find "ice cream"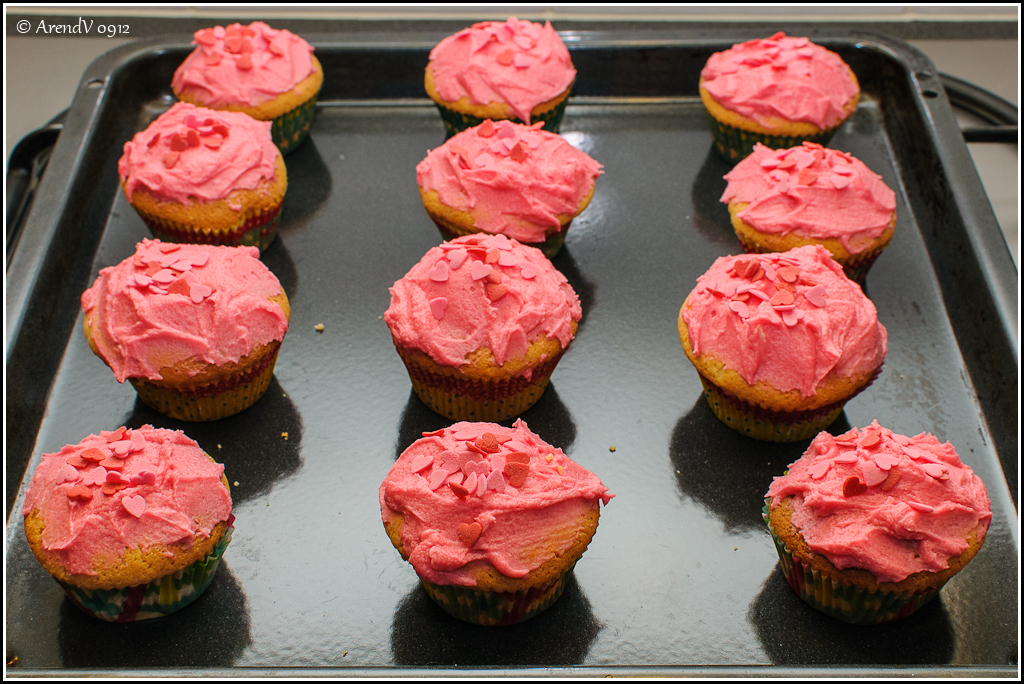
698:33:860:163
